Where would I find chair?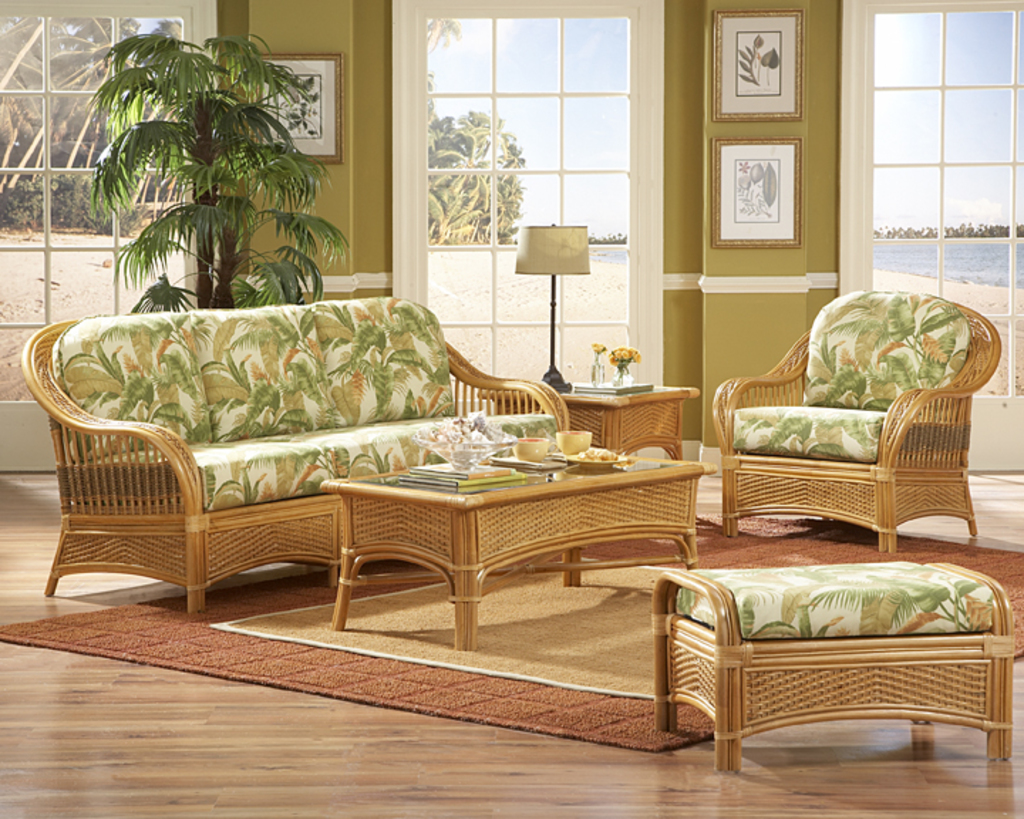
At [676, 287, 997, 576].
